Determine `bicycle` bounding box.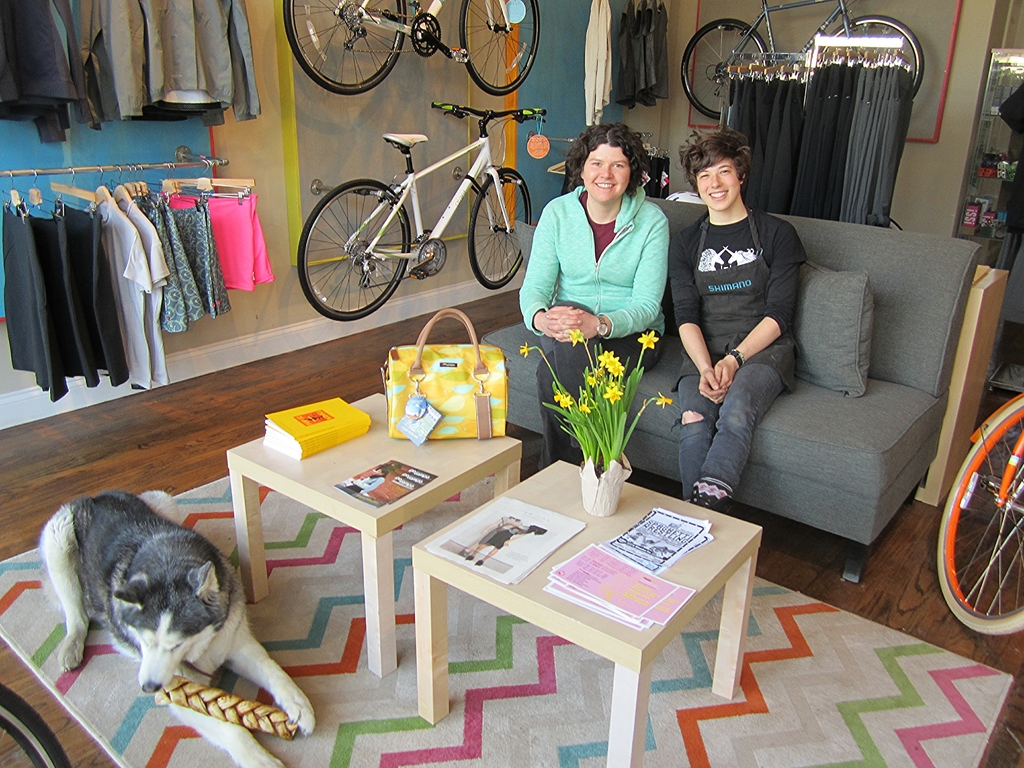
Determined: crop(282, 0, 541, 97).
